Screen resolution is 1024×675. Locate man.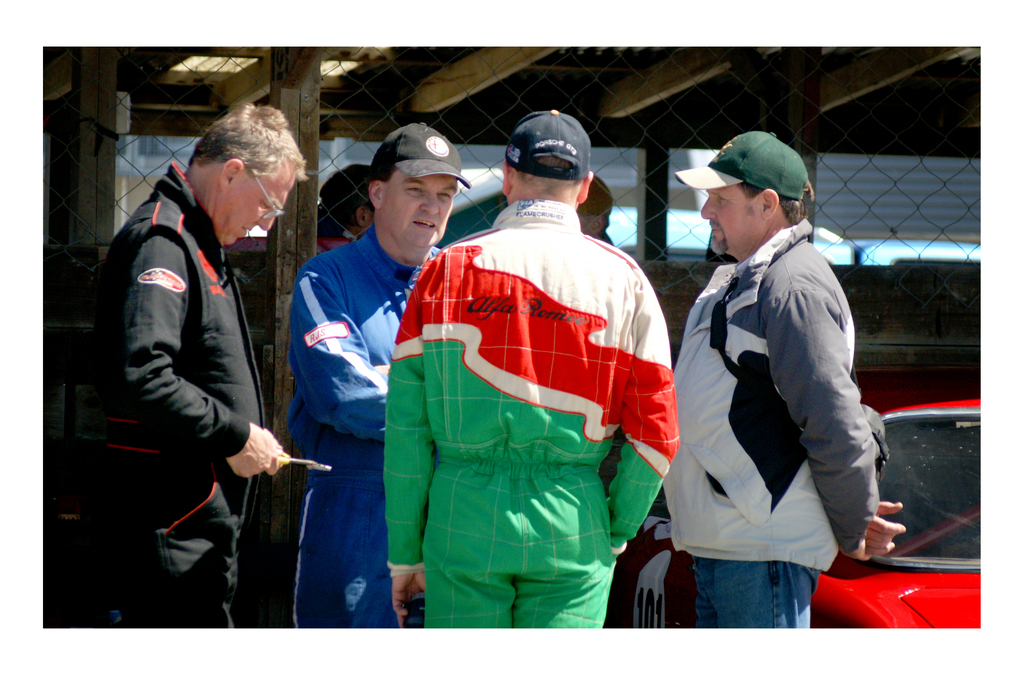
286/126/469/622.
